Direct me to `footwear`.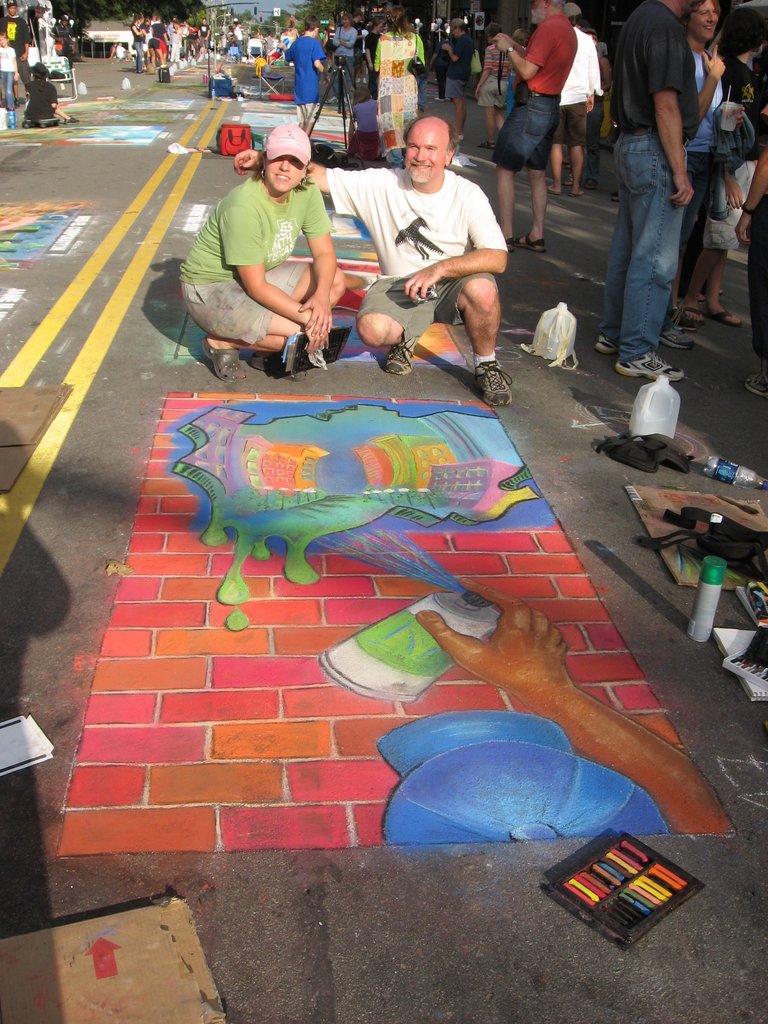
Direction: 676/304/702/325.
